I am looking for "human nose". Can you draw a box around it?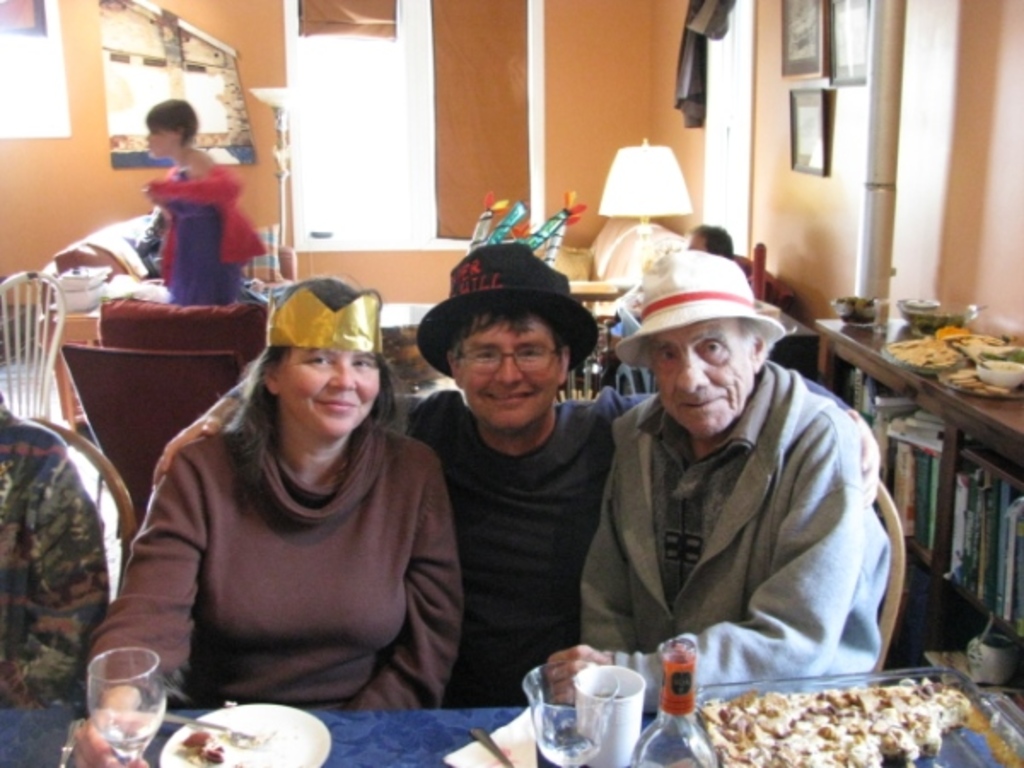
Sure, the bounding box is select_region(495, 348, 527, 391).
